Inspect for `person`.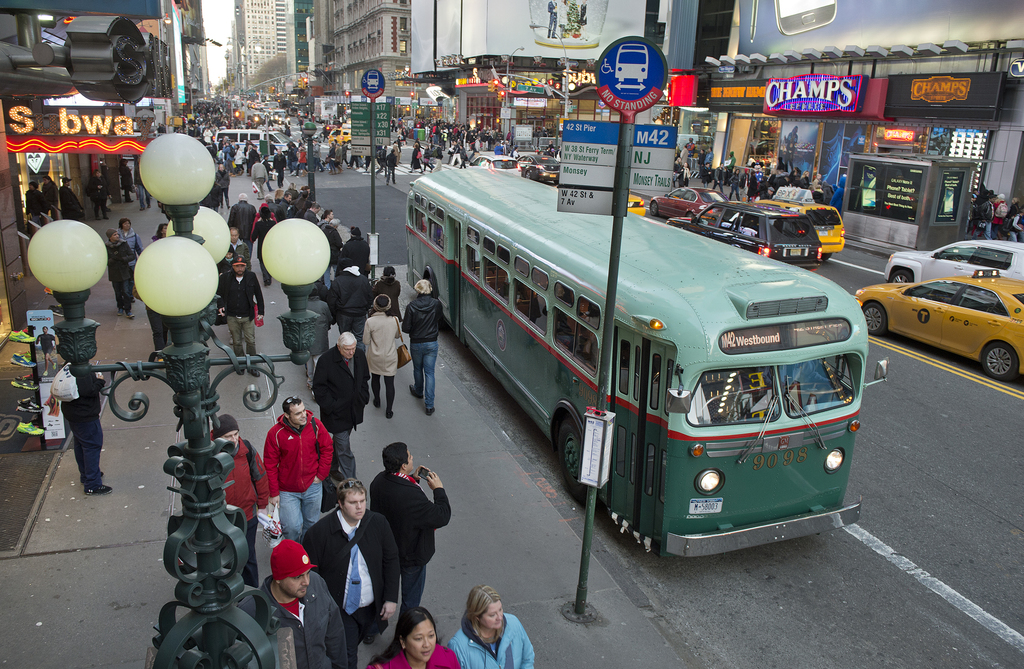
Inspection: pyautogui.locateOnScreen(729, 168, 740, 198).
